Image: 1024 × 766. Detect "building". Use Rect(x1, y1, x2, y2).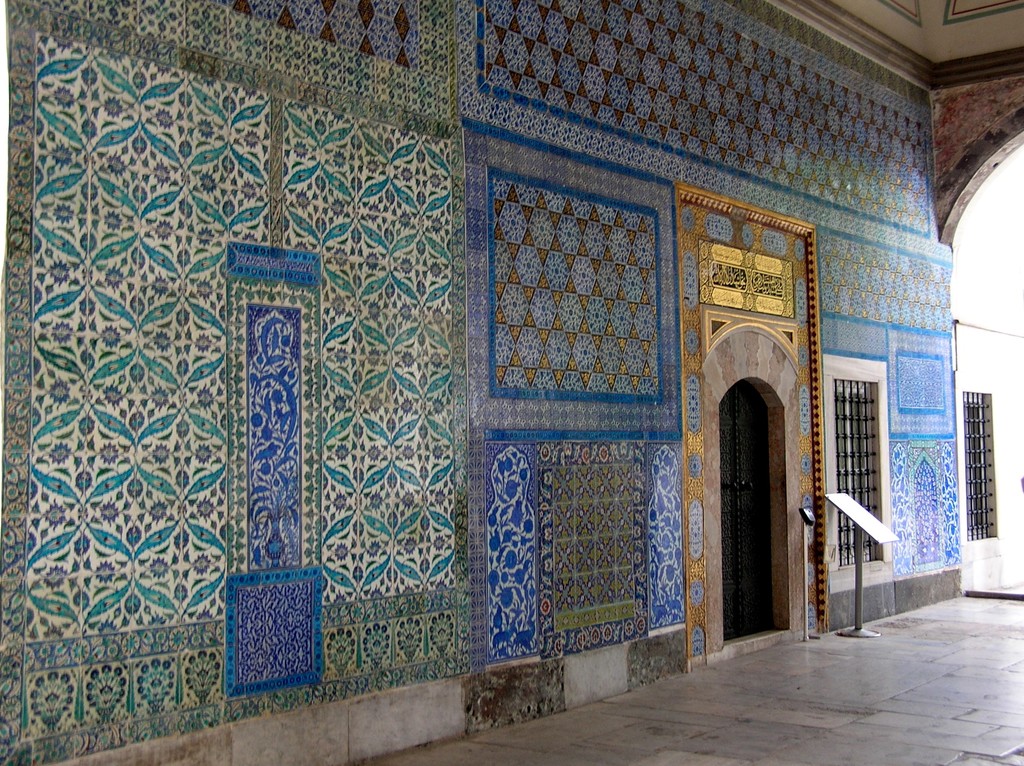
Rect(0, 0, 1023, 765).
